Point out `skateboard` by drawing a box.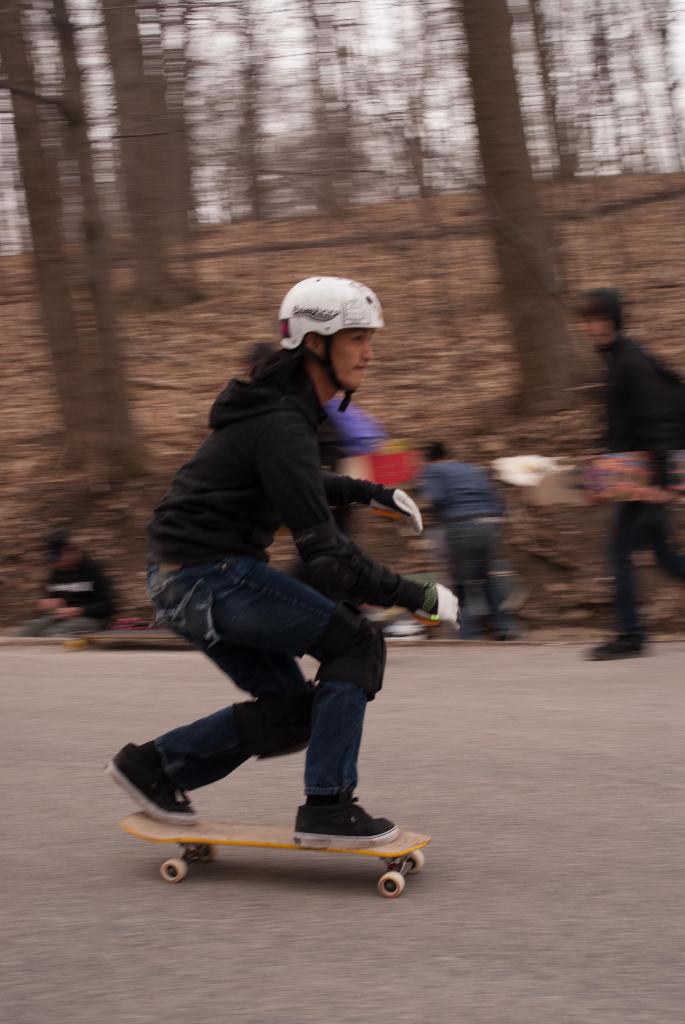
BBox(121, 815, 430, 900).
